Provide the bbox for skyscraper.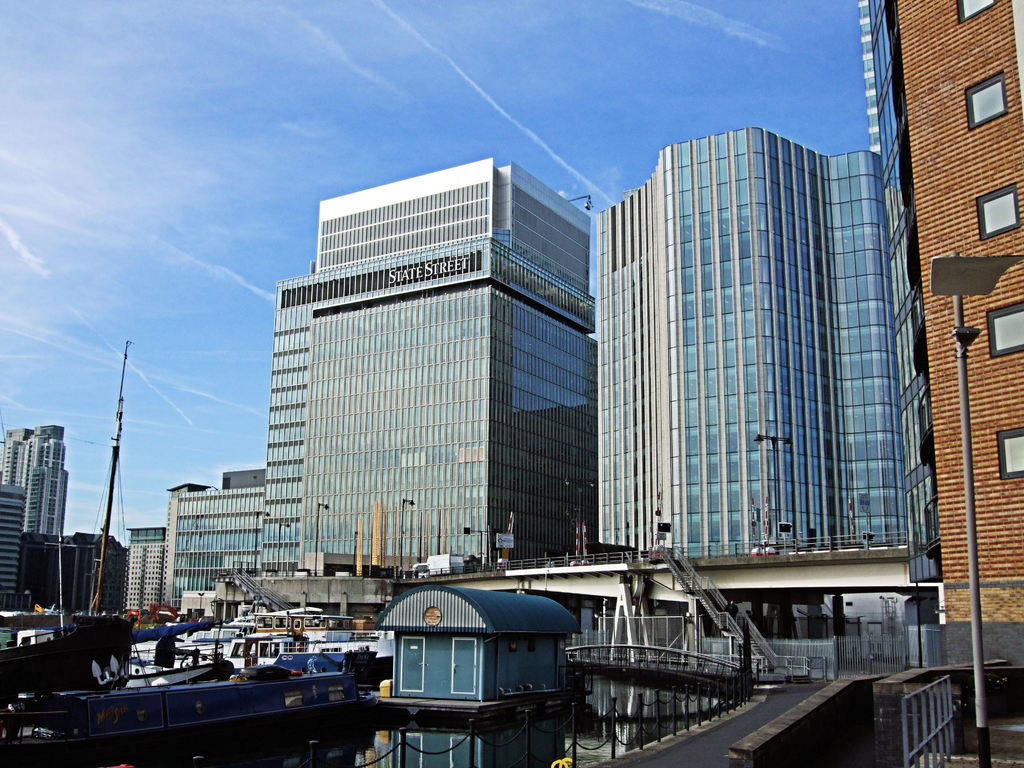
0/484/27/617.
